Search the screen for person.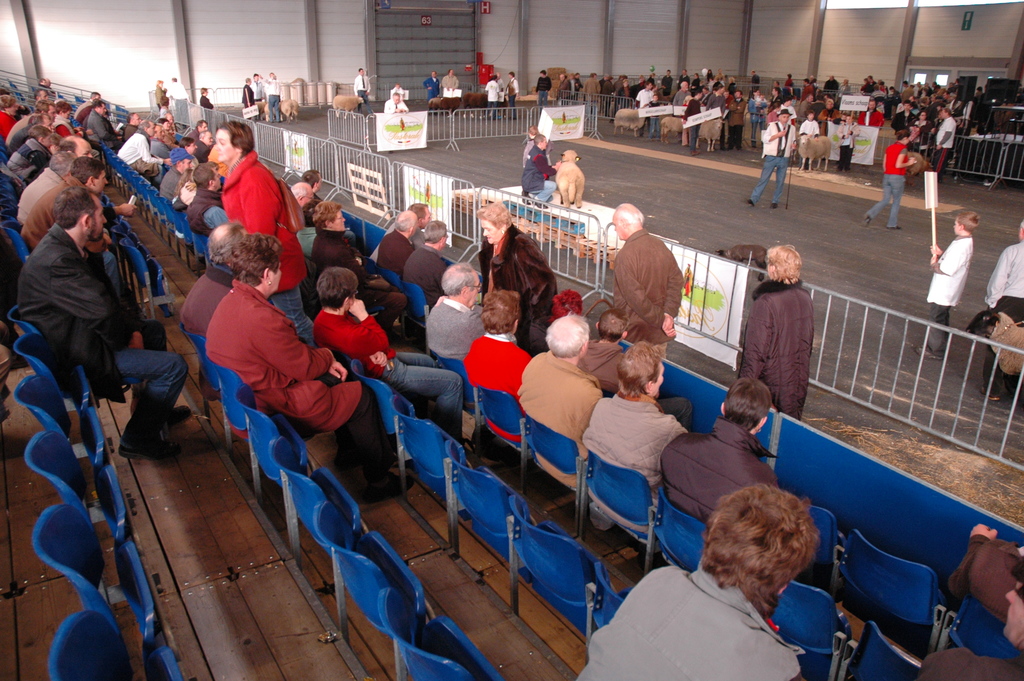
Found at Rect(12, 186, 192, 459).
